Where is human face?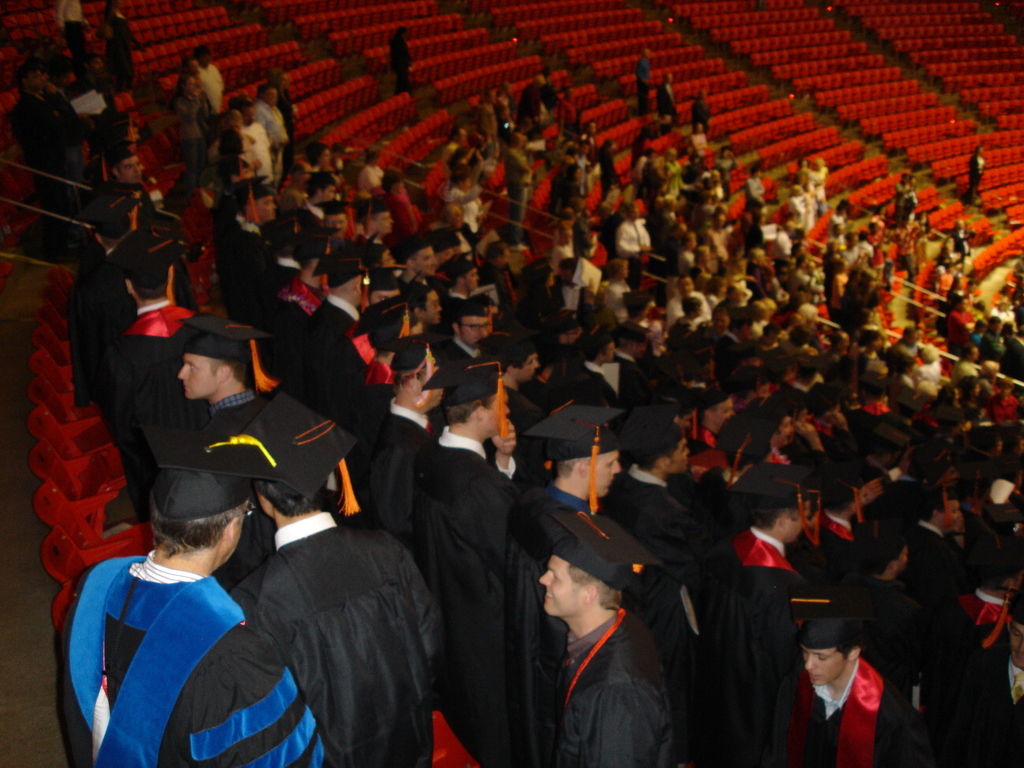
463/318/488/342.
